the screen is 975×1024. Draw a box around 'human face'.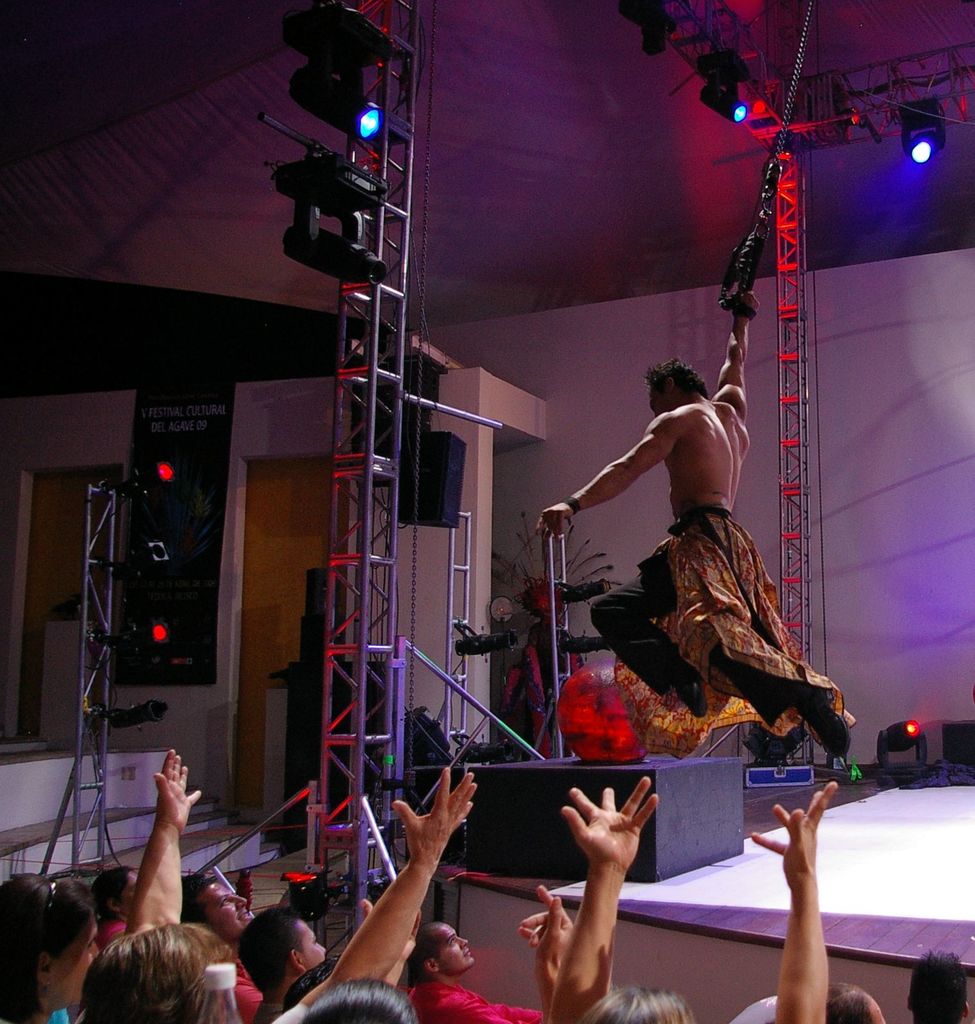
bbox(50, 917, 99, 1008).
